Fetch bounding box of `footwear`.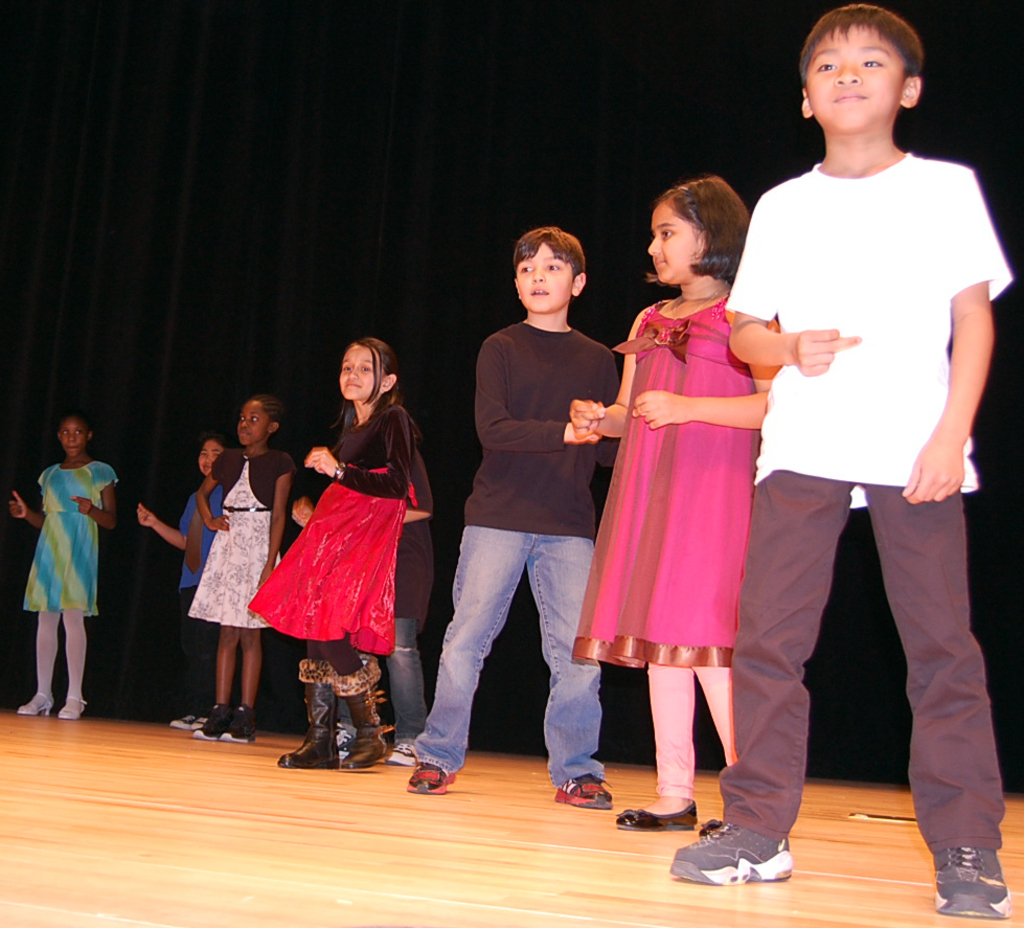
Bbox: <bbox>335, 723, 356, 760</bbox>.
